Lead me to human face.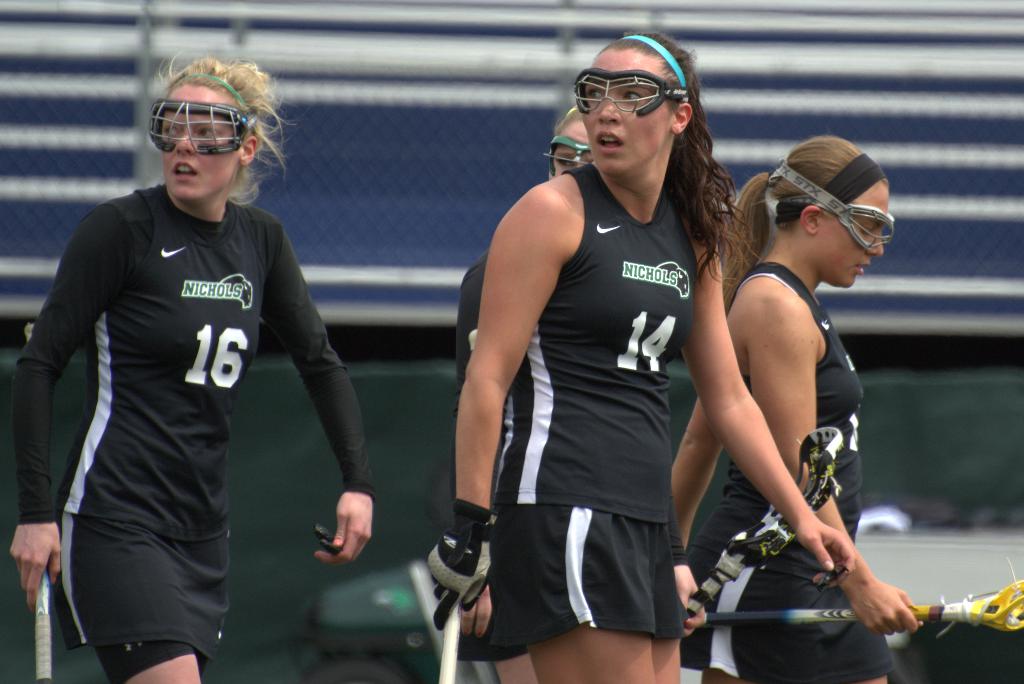
Lead to [x1=581, y1=67, x2=656, y2=165].
